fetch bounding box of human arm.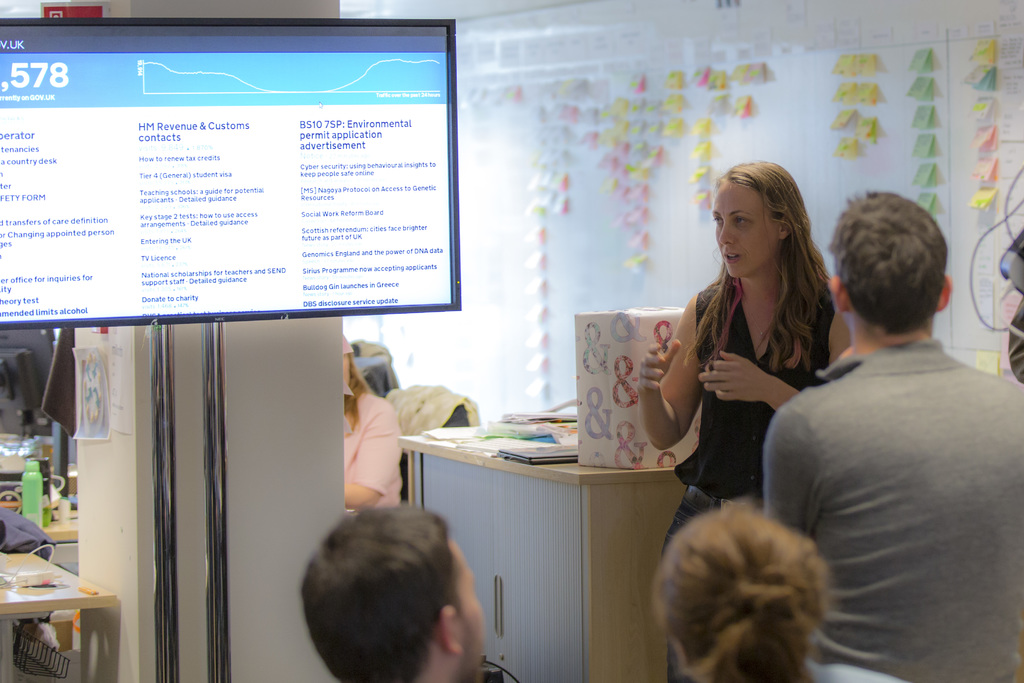
Bbox: [x1=344, y1=397, x2=406, y2=517].
